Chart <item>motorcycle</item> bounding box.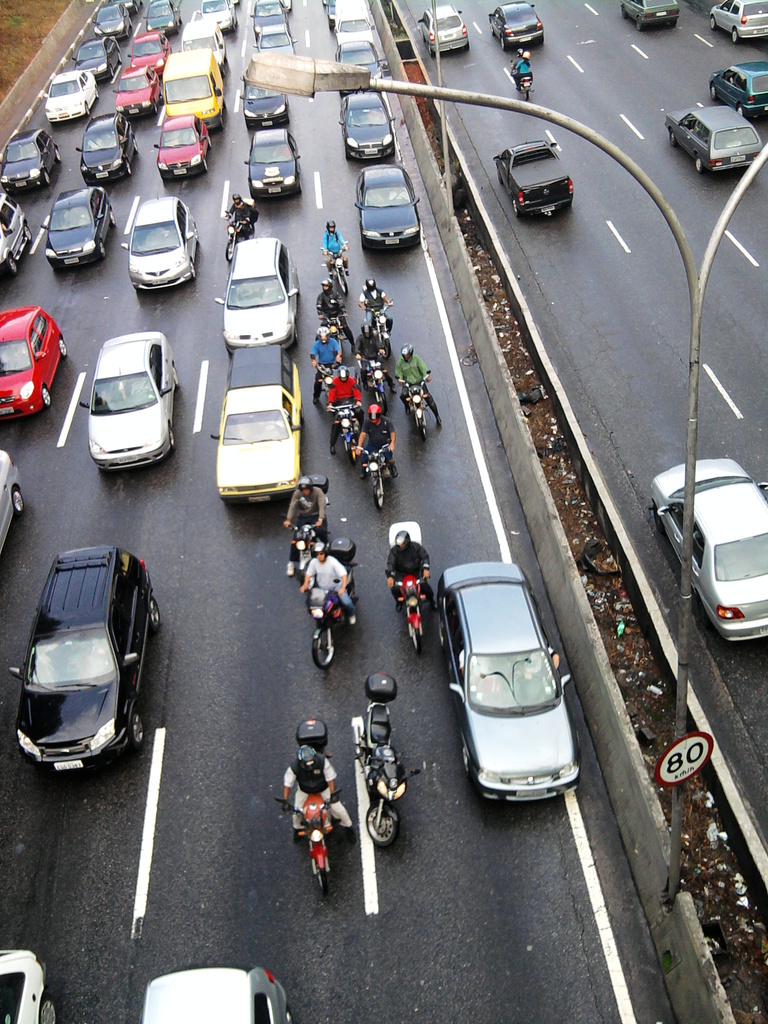
Charted: <region>220, 209, 250, 258</region>.
